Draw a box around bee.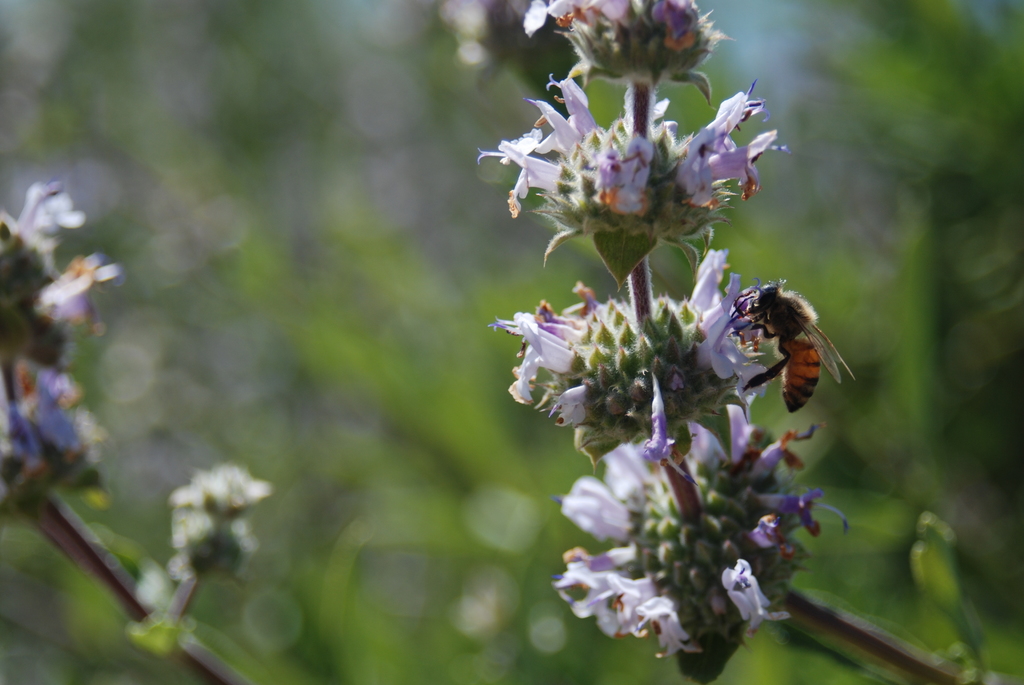
box(719, 278, 858, 427).
